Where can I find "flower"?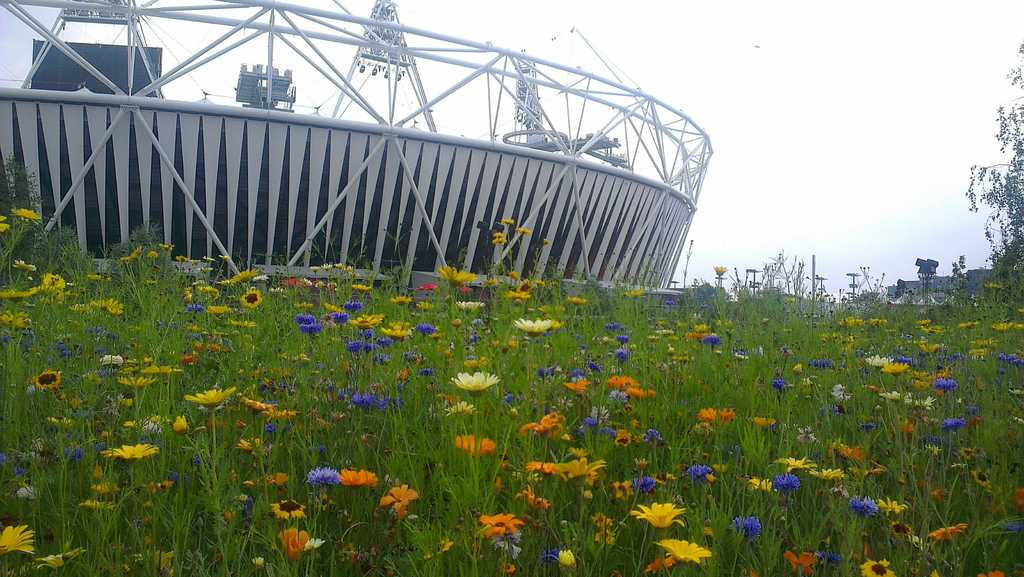
You can find it at [left=266, top=497, right=308, bottom=526].
